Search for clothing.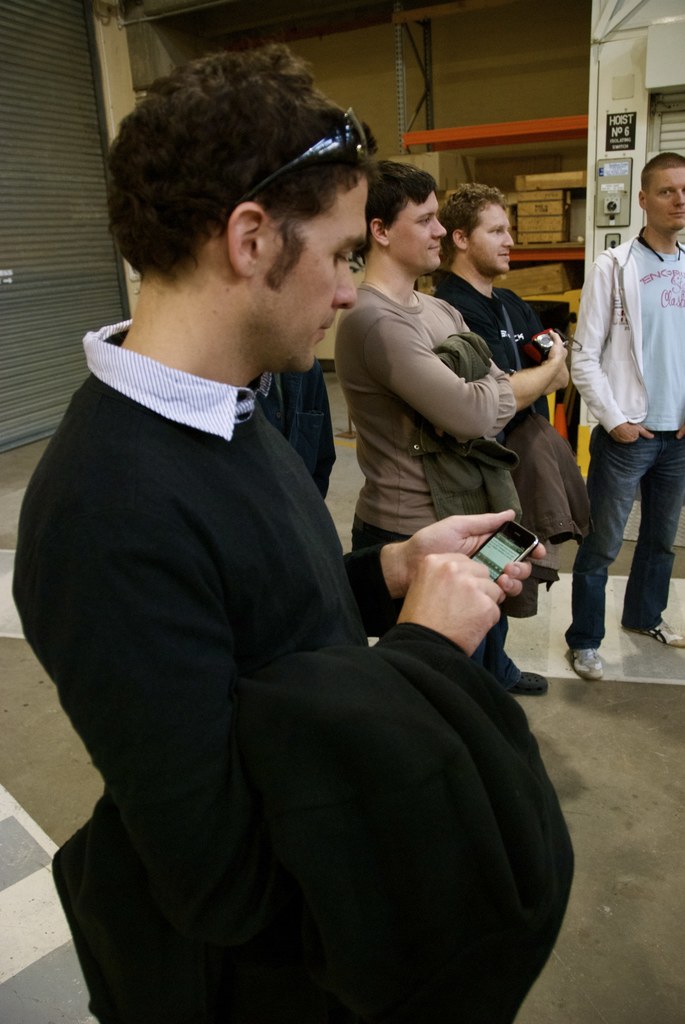
Found at box(247, 364, 340, 497).
